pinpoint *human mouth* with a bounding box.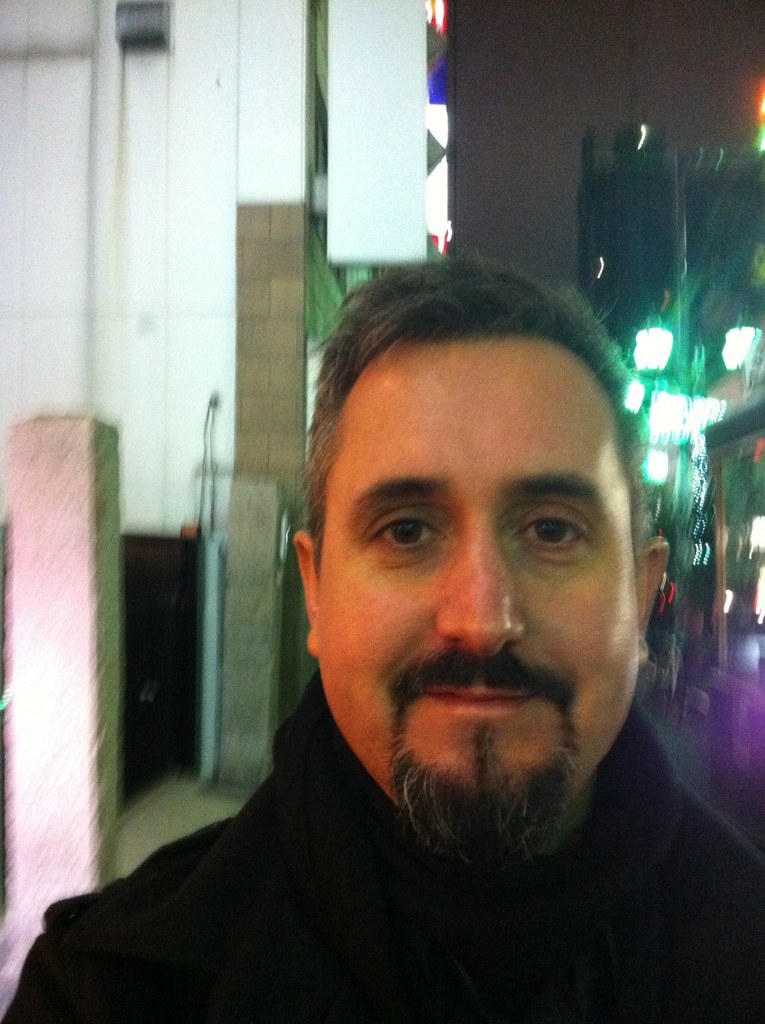
421:679:534:713.
